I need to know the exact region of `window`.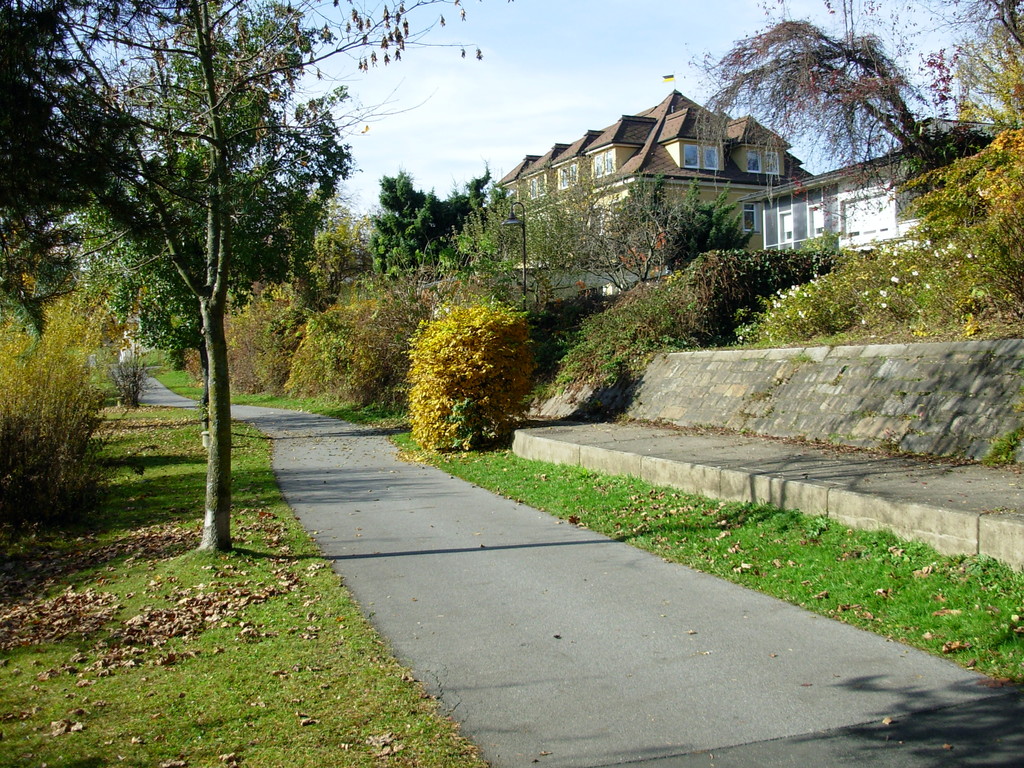
Region: rect(702, 145, 721, 172).
